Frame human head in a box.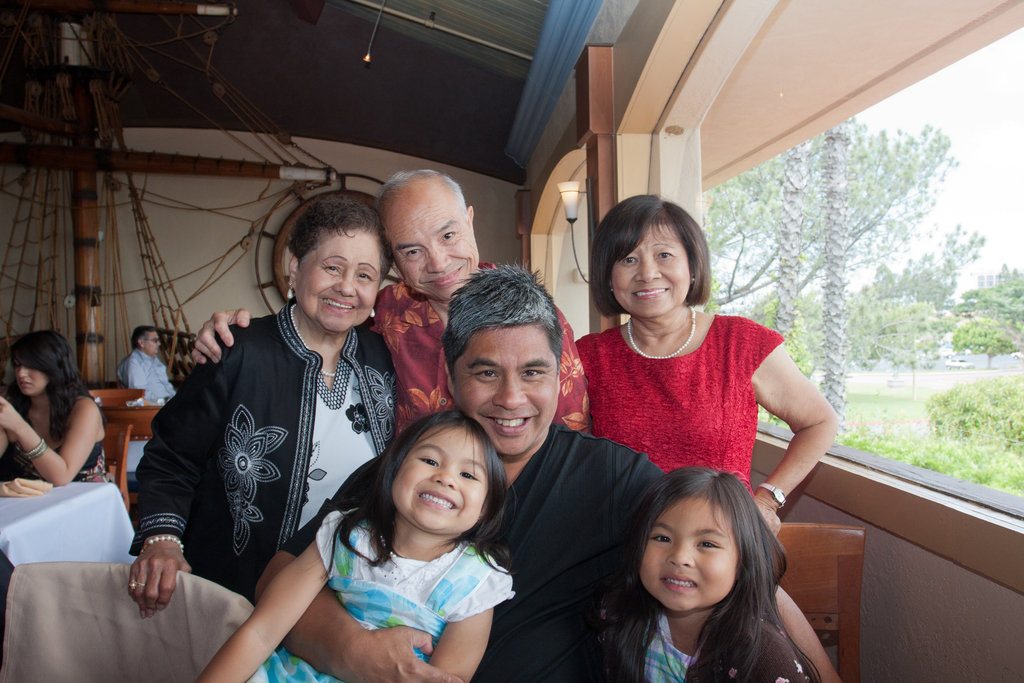
l=435, t=292, r=566, b=453.
